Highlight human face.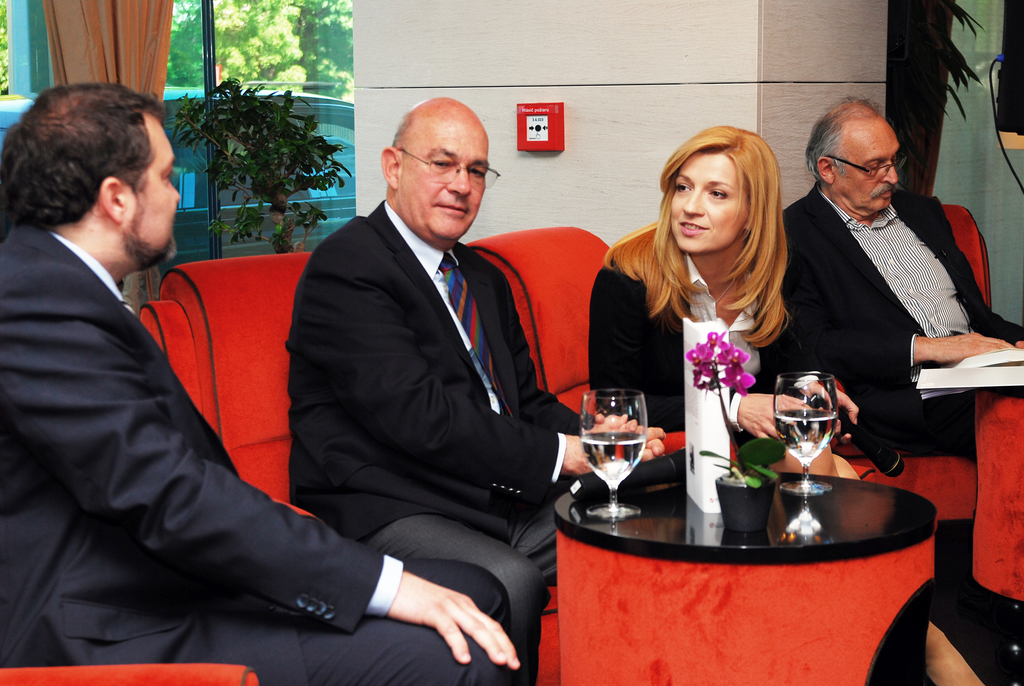
Highlighted region: [399, 113, 489, 238].
